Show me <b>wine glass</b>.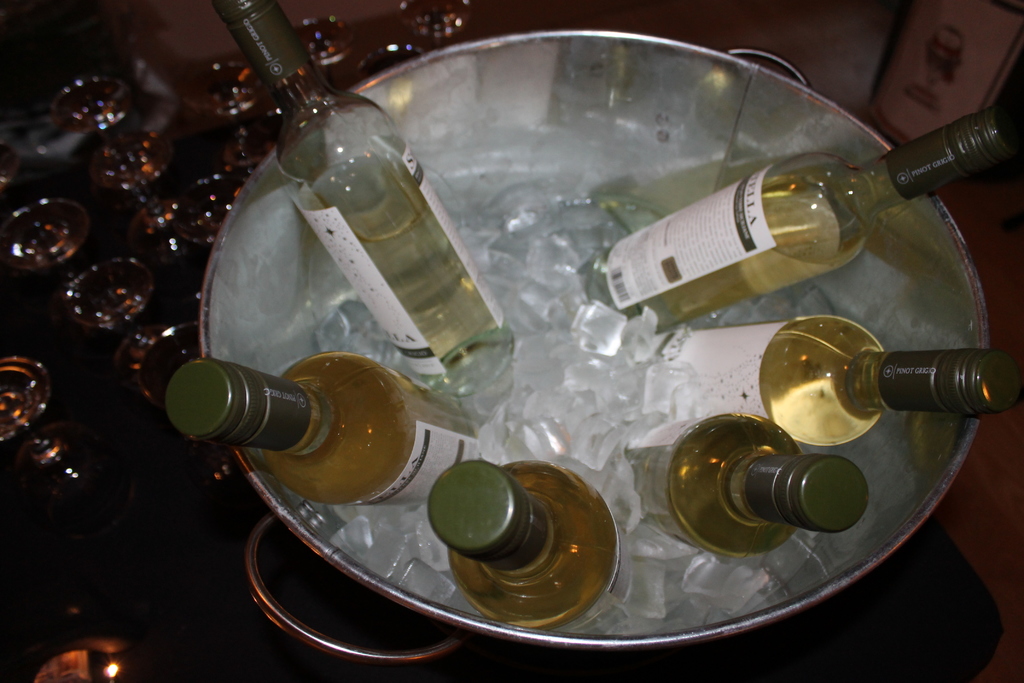
<b>wine glass</b> is here: [184,63,259,177].
